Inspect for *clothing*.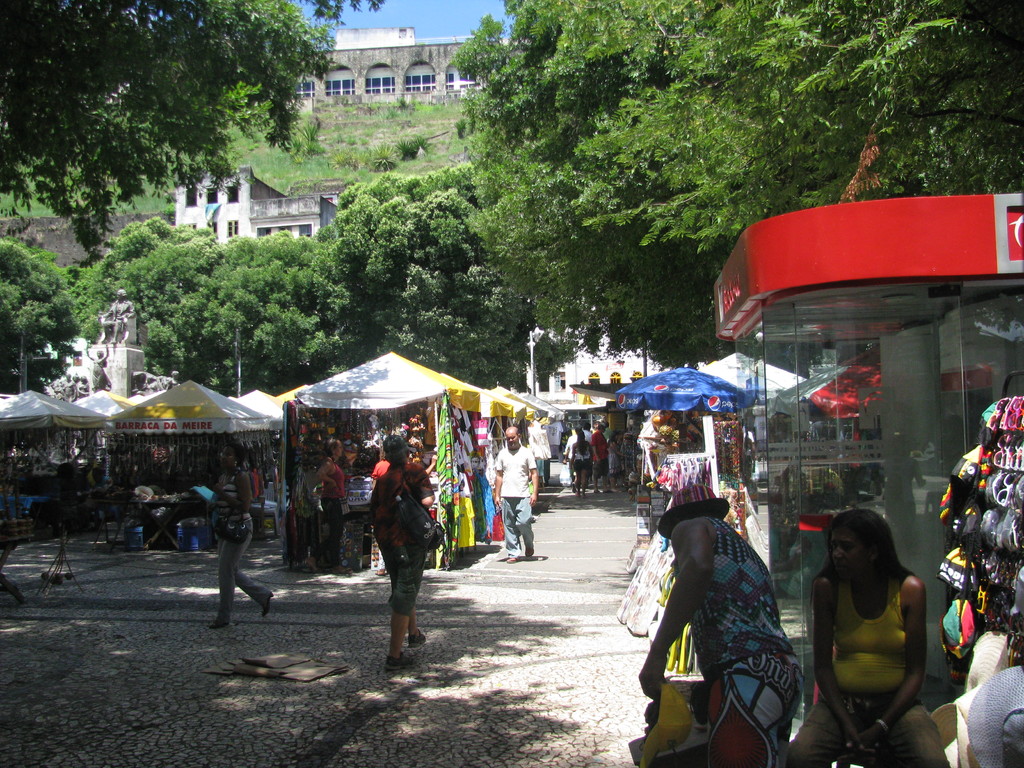
Inspection: [left=486, top=441, right=547, bottom=540].
